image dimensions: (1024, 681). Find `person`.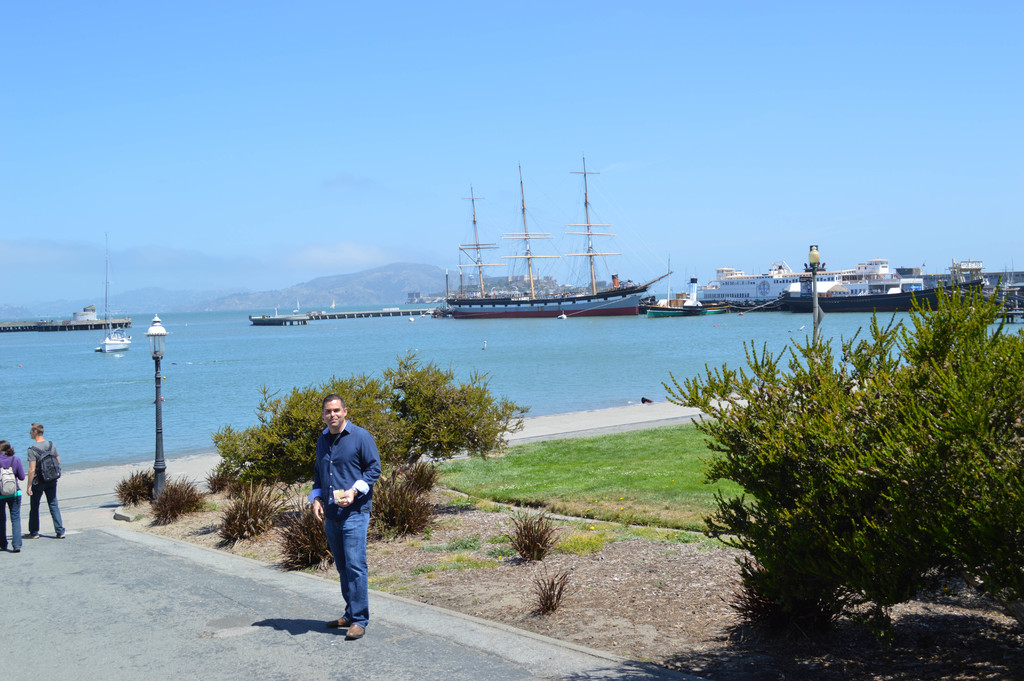
detection(0, 443, 28, 549).
